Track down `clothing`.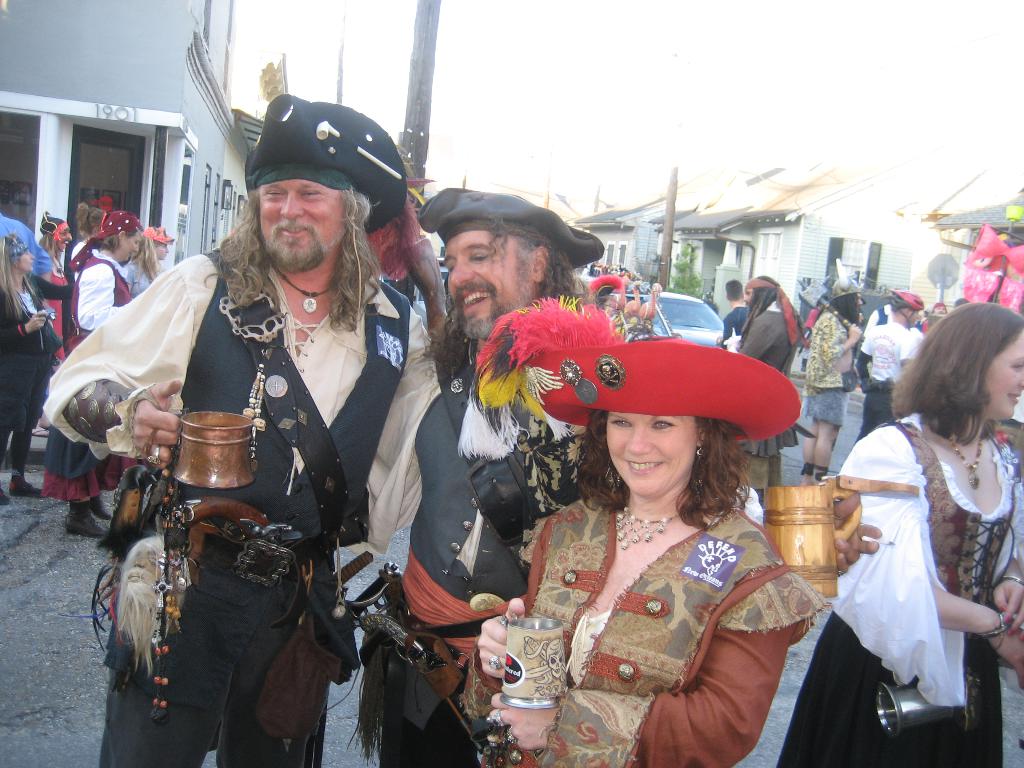
Tracked to x1=865, y1=300, x2=890, y2=337.
